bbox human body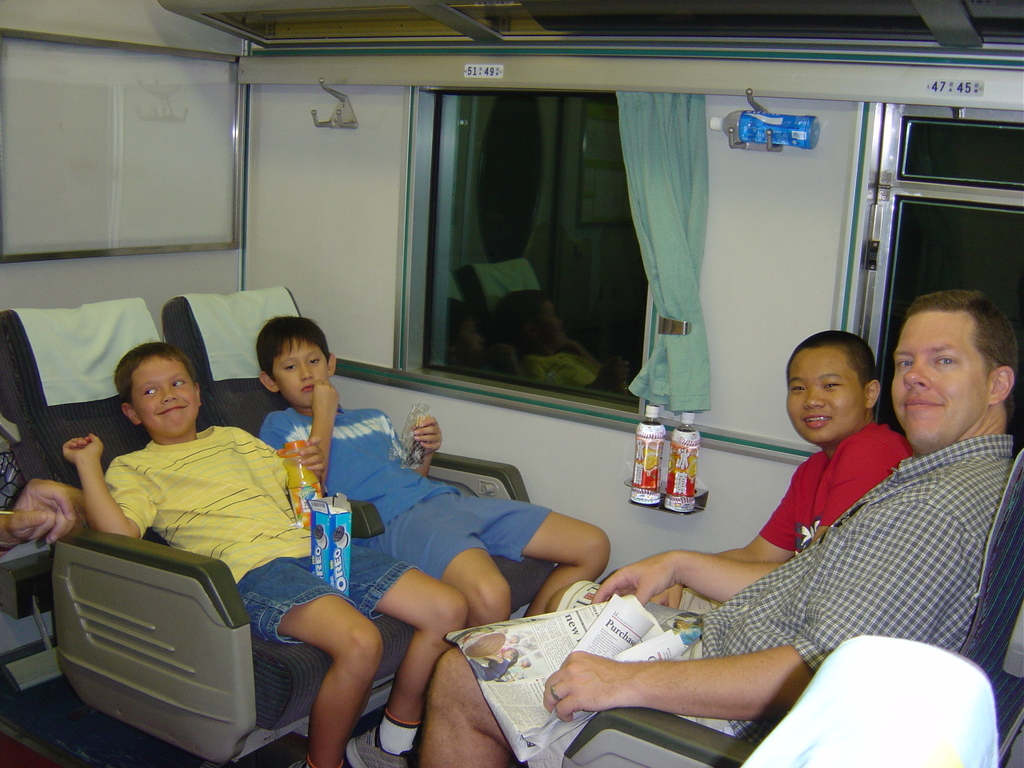
(x1=418, y1=288, x2=1019, y2=767)
